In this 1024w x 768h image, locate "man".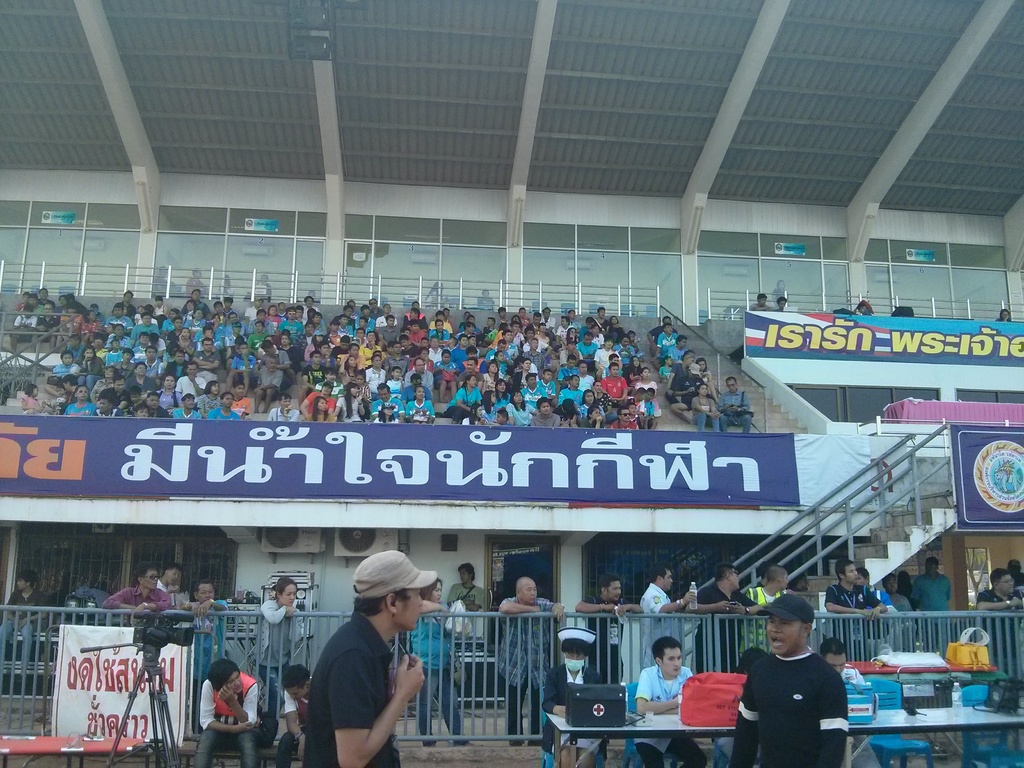
Bounding box: select_region(446, 561, 484, 644).
